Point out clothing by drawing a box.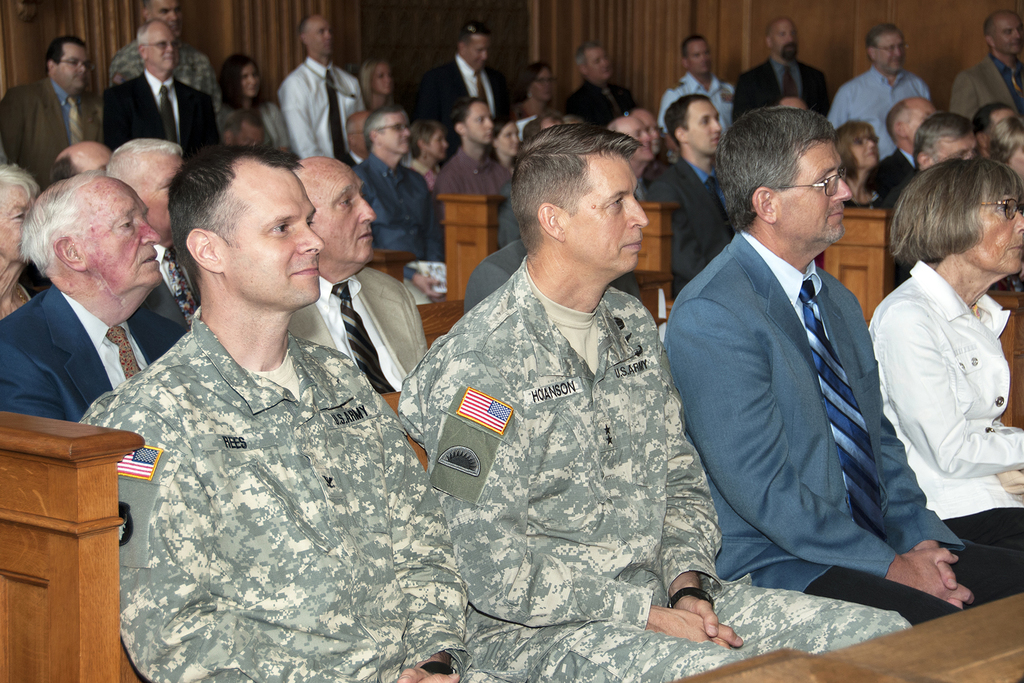
<bbox>568, 78, 641, 135</bbox>.
